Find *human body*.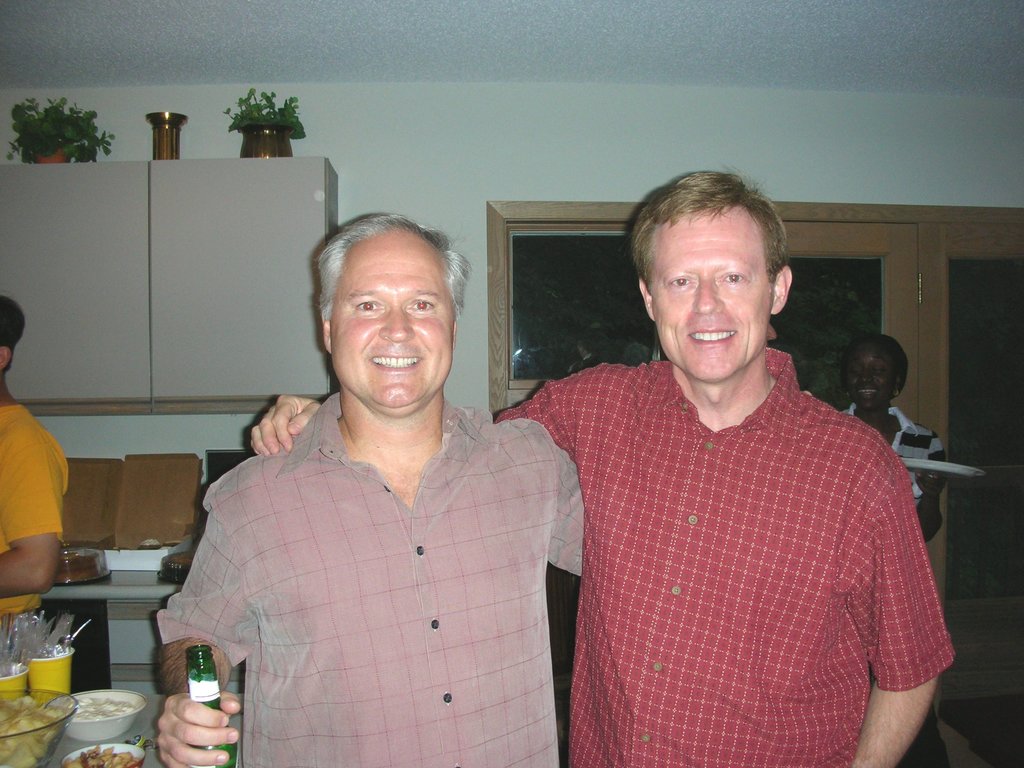
select_region(243, 165, 958, 767).
